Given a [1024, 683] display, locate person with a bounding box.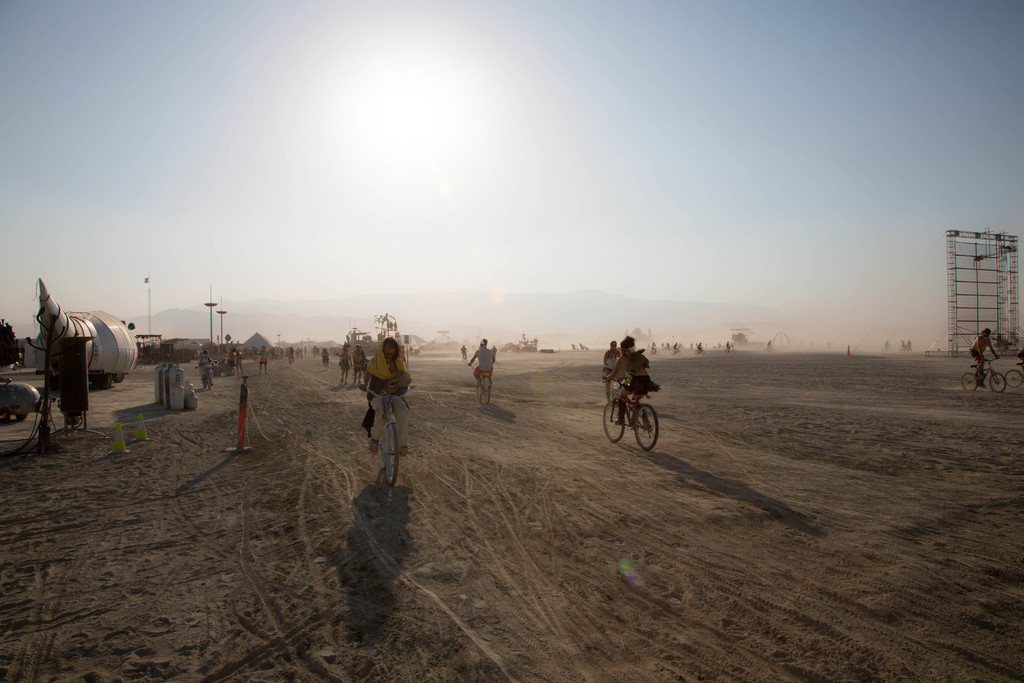
Located: Rect(136, 340, 147, 357).
